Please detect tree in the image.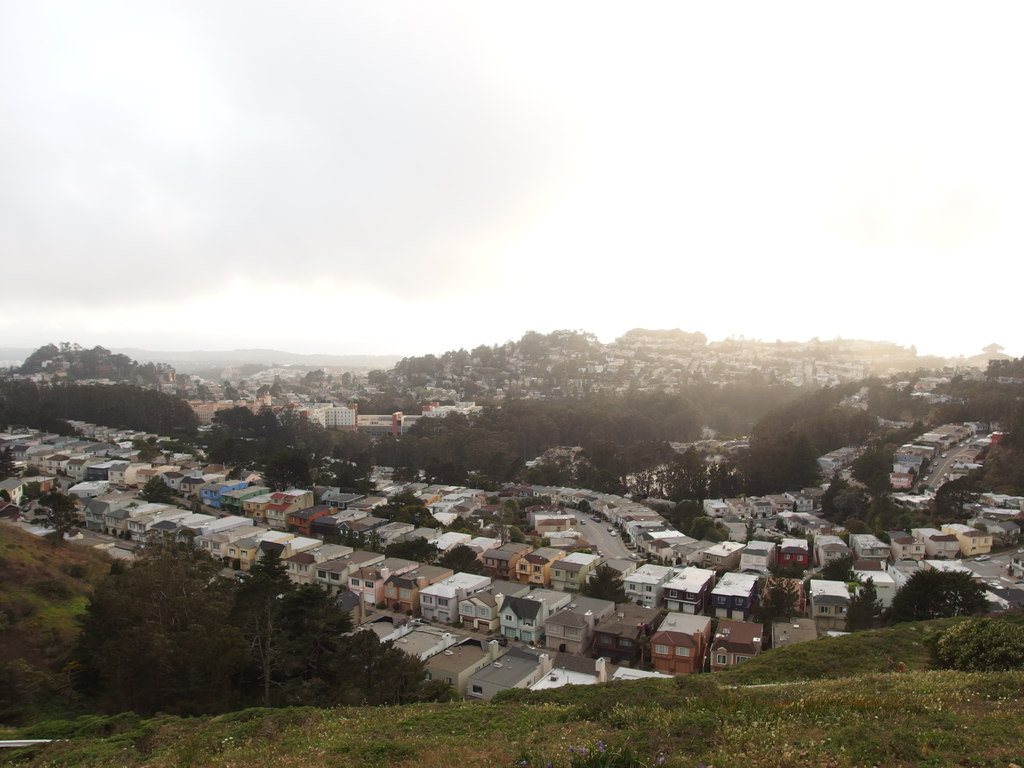
[55,468,68,476].
